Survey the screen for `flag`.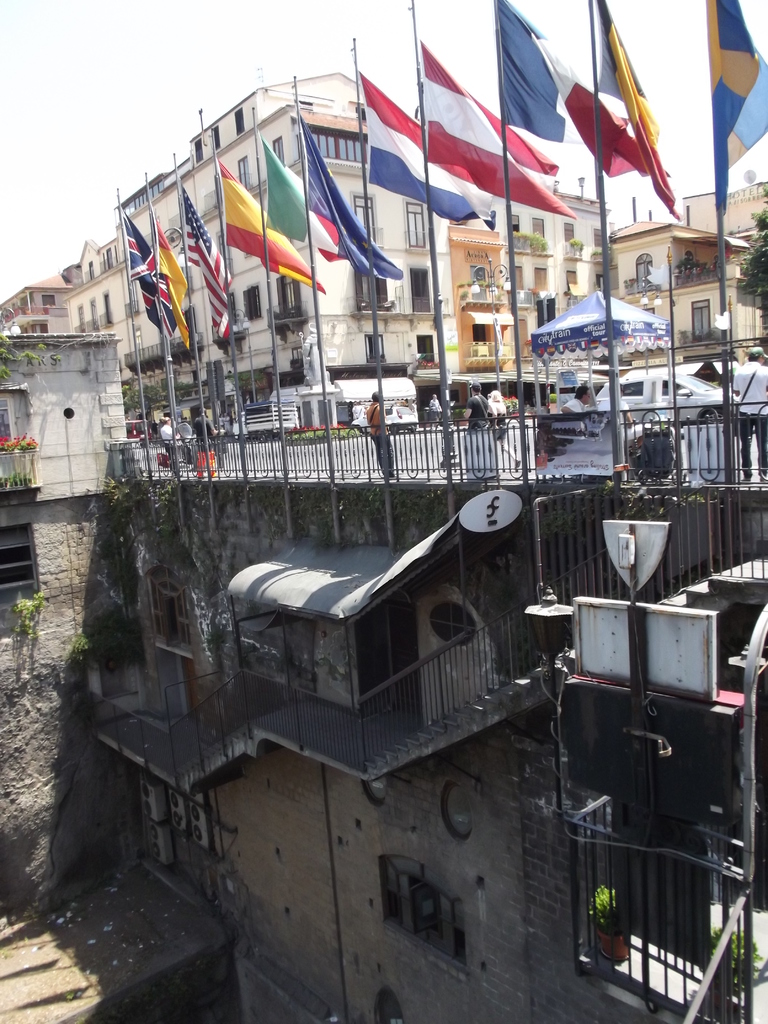
Survey found: bbox=[415, 44, 576, 225].
